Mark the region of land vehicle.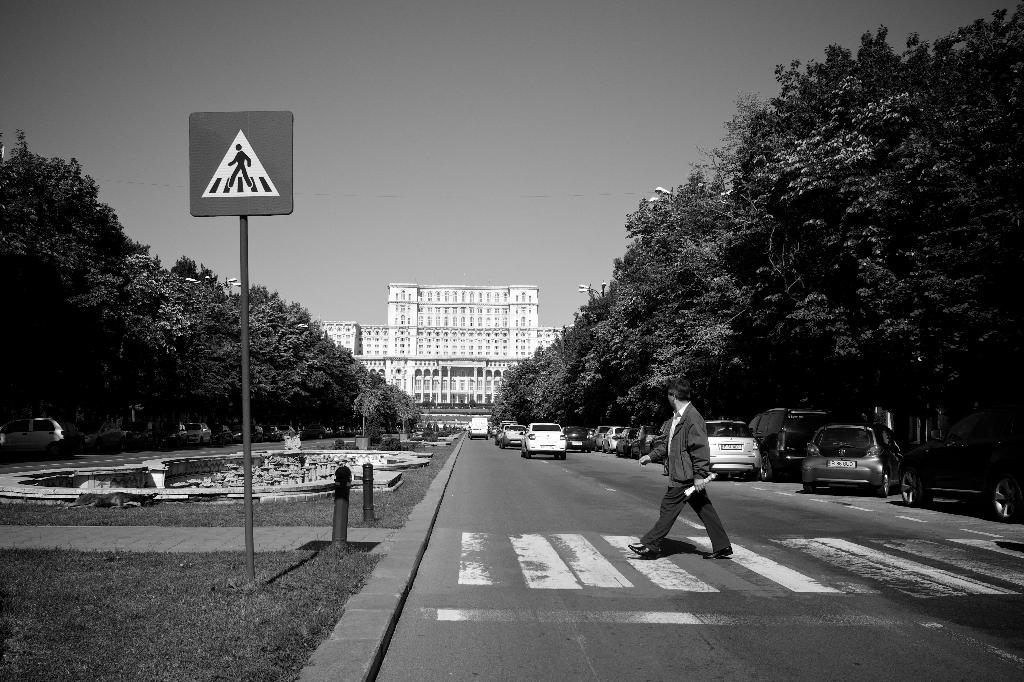
Region: <region>628, 424, 660, 456</region>.
